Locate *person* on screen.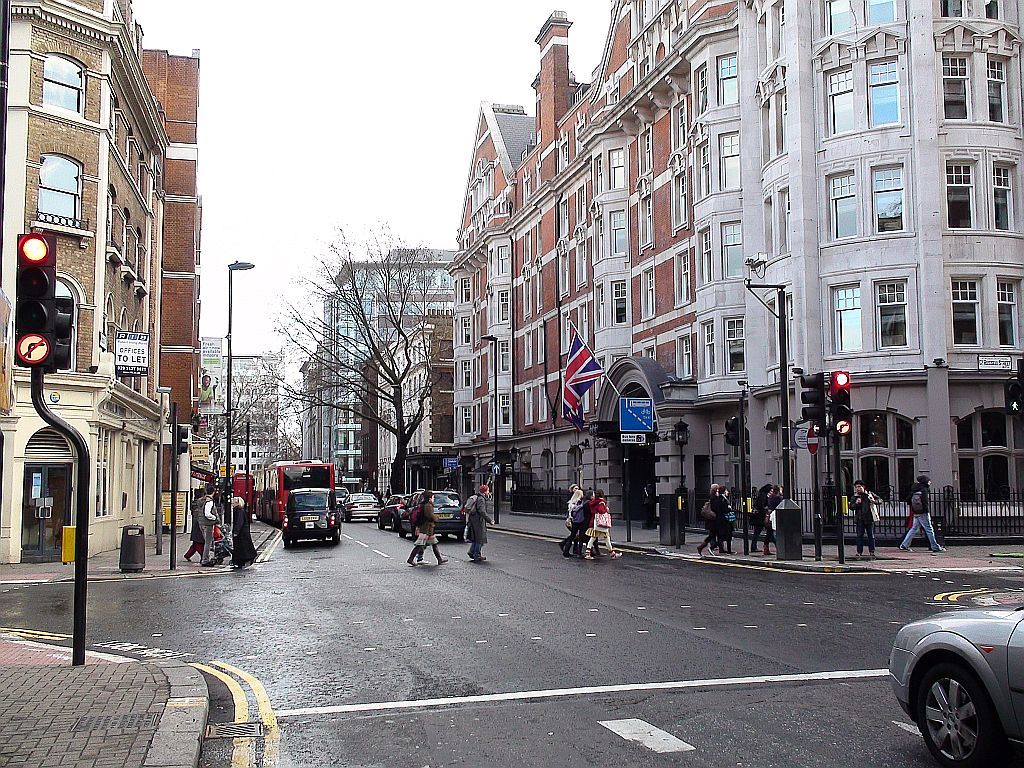
On screen at (706, 487, 737, 553).
